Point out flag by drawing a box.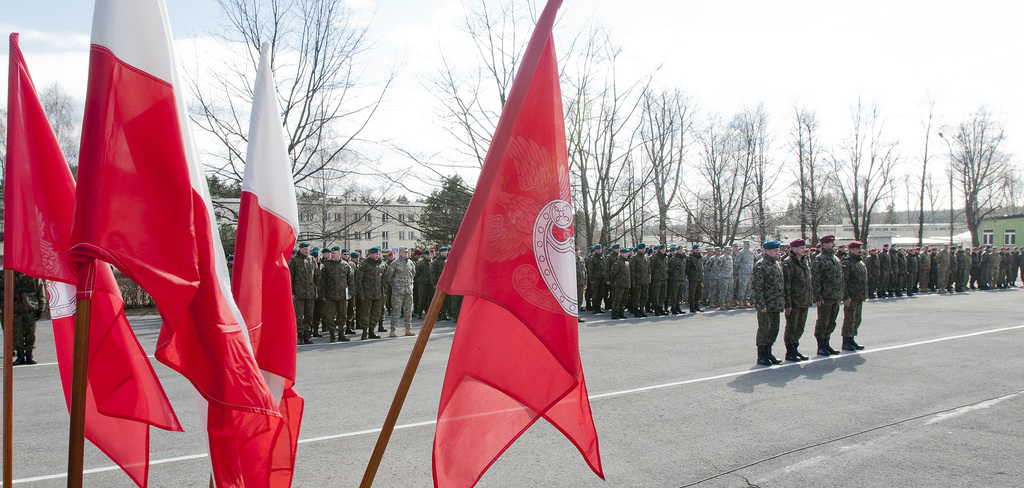
BBox(218, 39, 306, 487).
